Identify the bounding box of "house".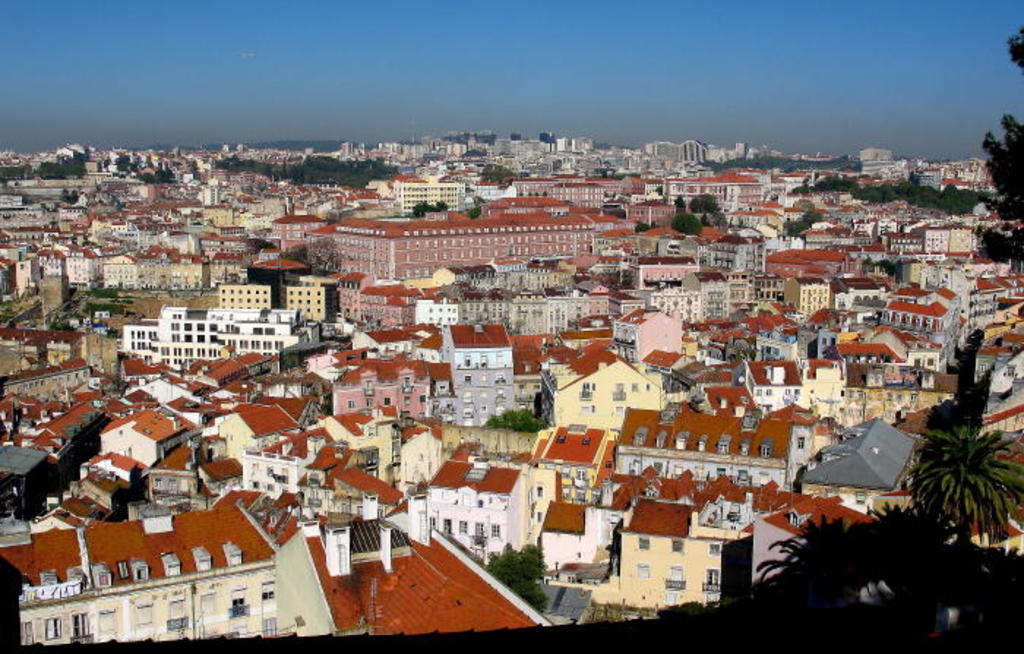
crop(658, 168, 755, 212).
